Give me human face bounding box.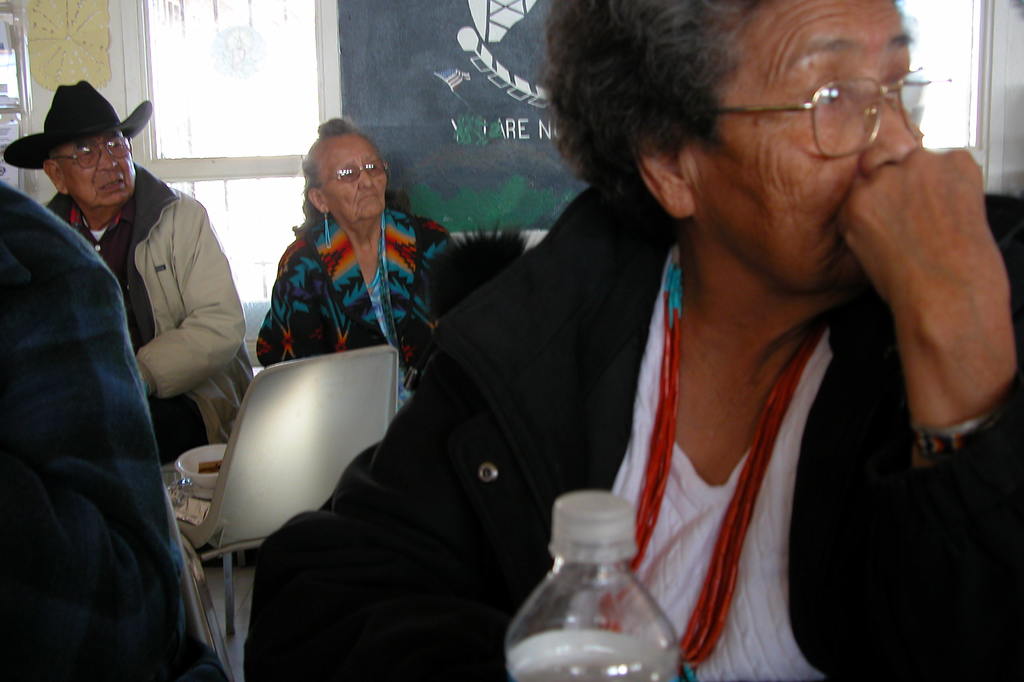
(x1=690, y1=1, x2=913, y2=296).
